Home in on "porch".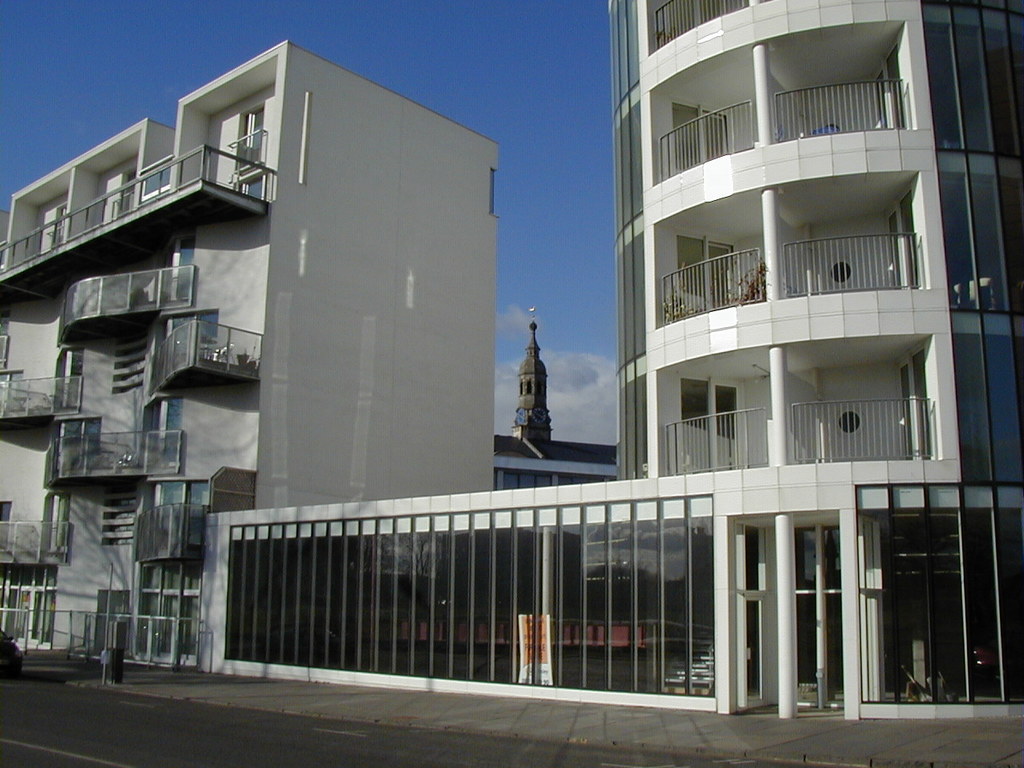
Homed in at <box>64,262,198,328</box>.
